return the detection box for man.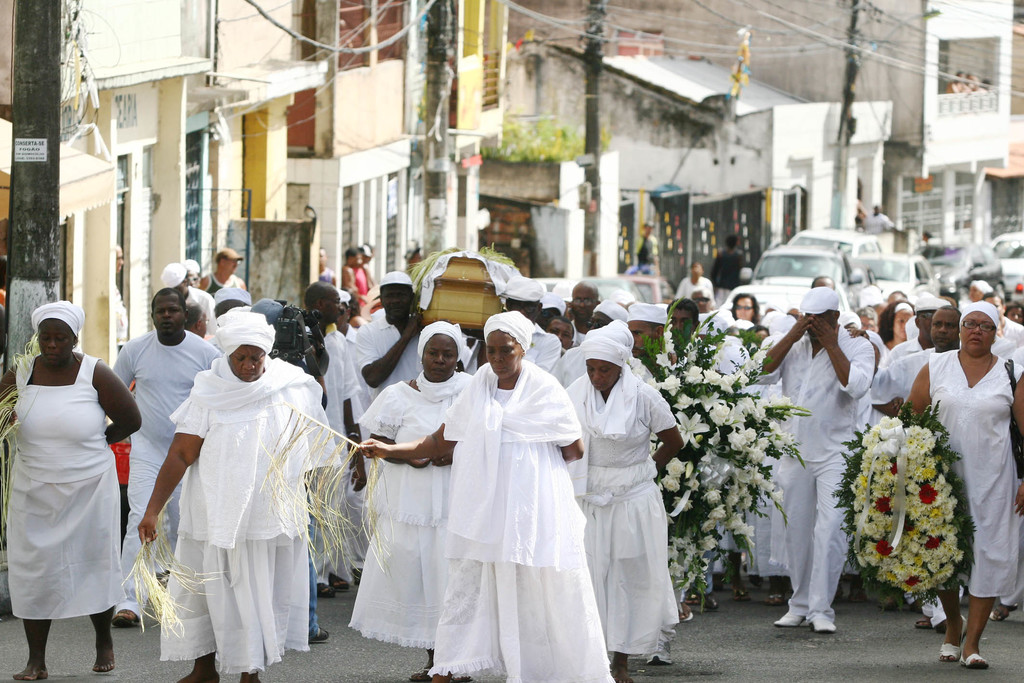
301 281 369 596.
